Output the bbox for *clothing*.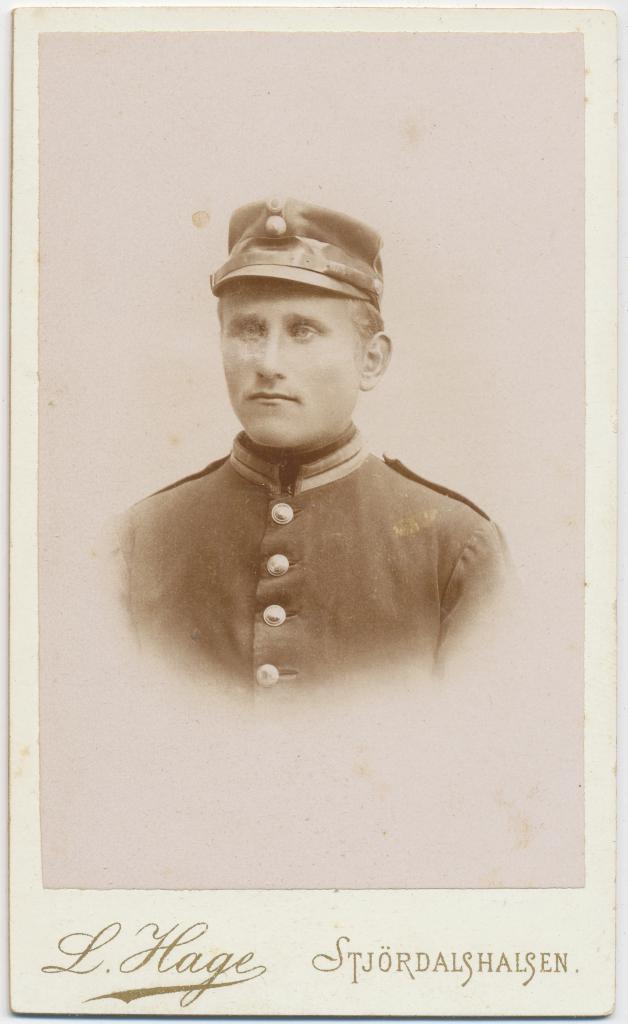
x1=122, y1=399, x2=498, y2=697.
